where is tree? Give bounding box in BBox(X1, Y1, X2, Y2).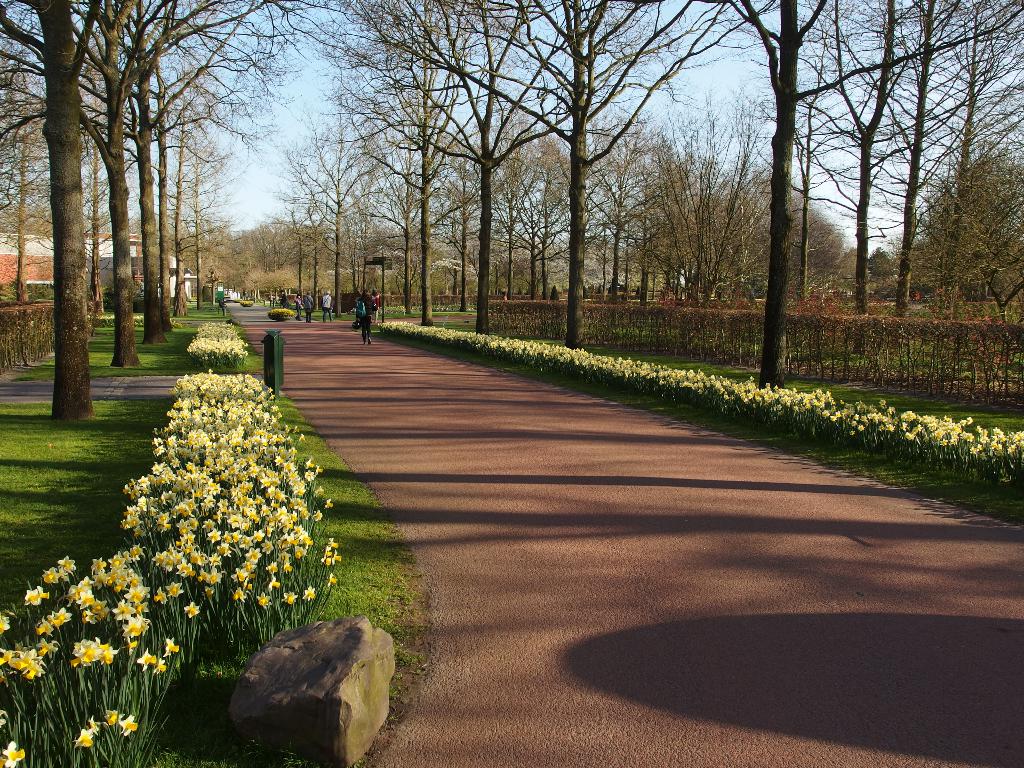
BBox(282, 204, 310, 308).
